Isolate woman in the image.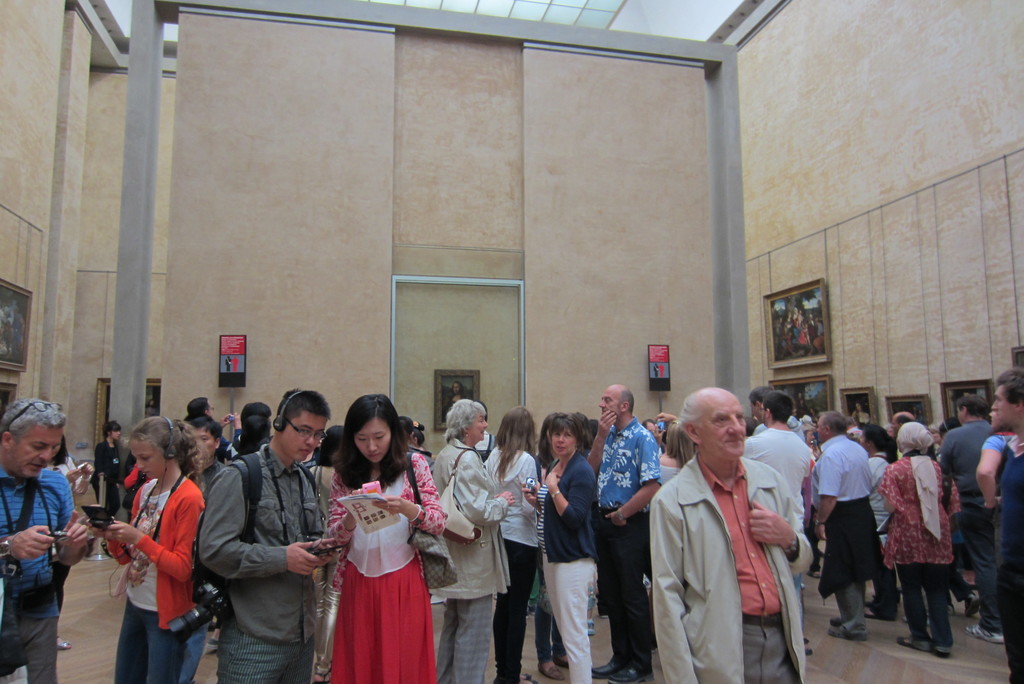
Isolated region: (856,421,895,618).
